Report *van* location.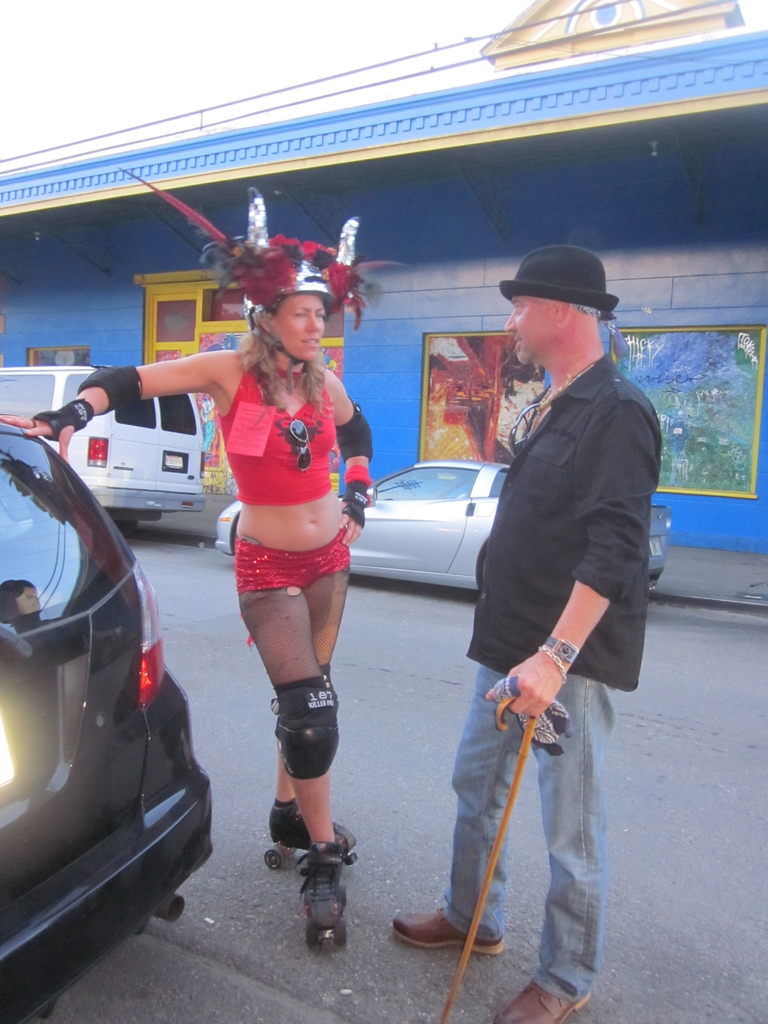
Report: box(0, 362, 207, 532).
